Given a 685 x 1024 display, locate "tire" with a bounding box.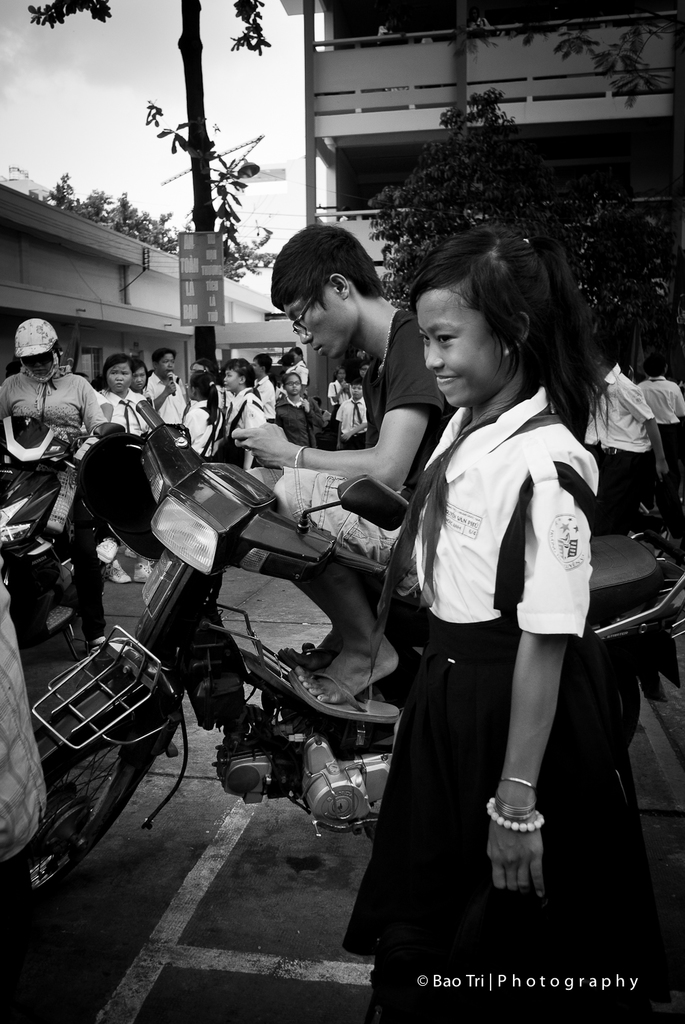
Located: region(608, 672, 641, 748).
